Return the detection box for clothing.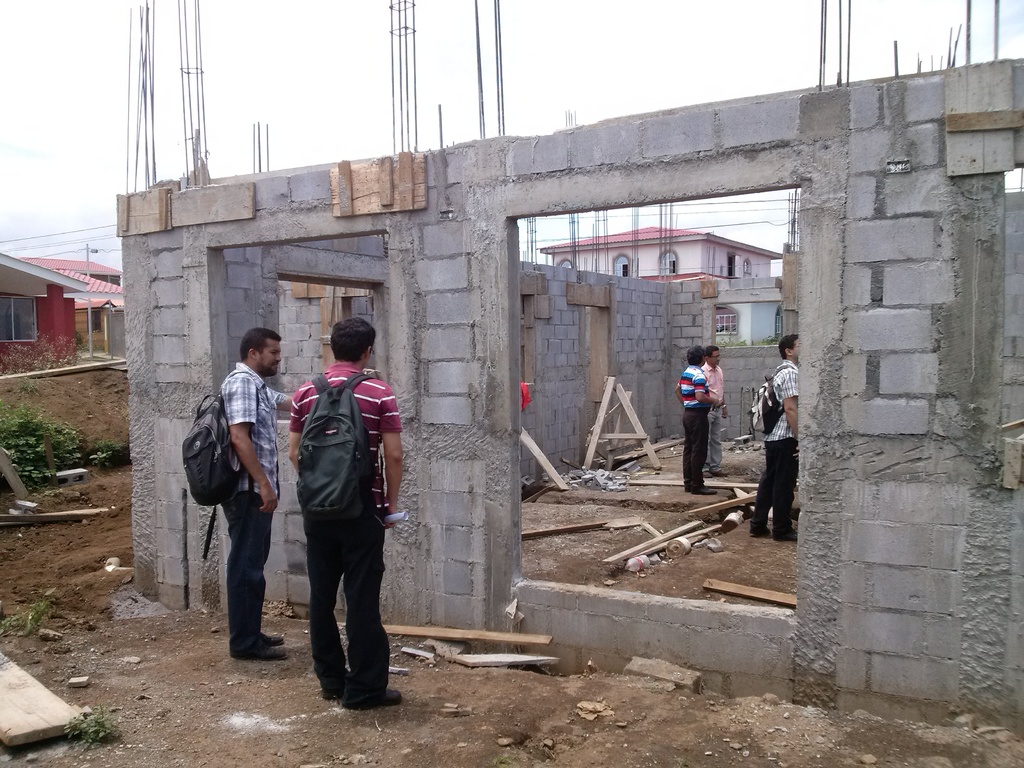
(x1=279, y1=337, x2=396, y2=675).
